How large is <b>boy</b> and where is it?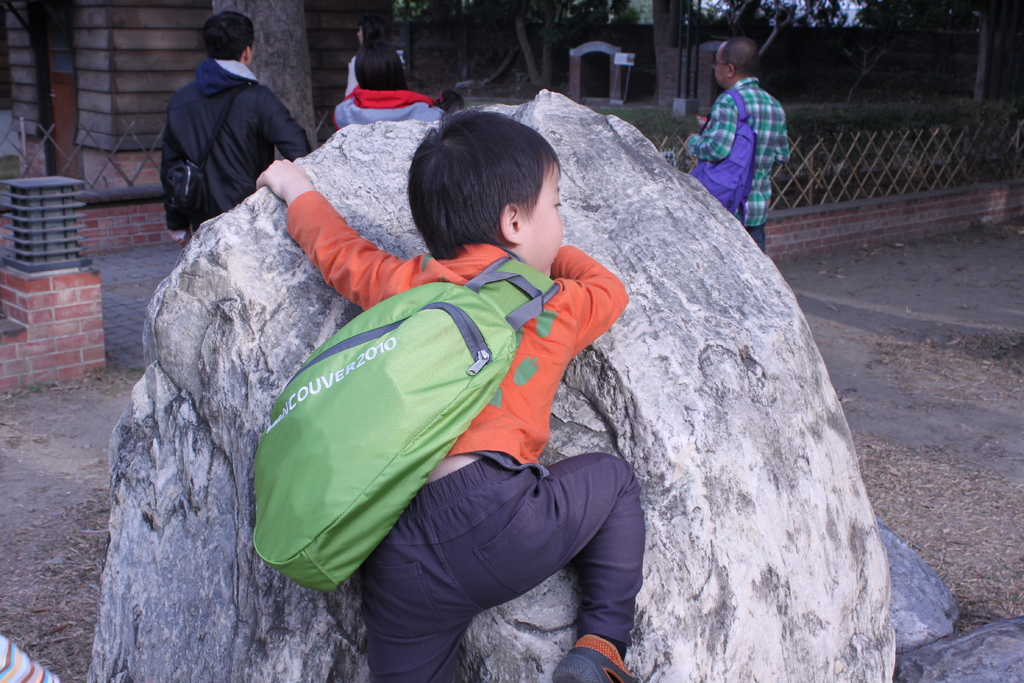
Bounding box: box(234, 115, 694, 627).
